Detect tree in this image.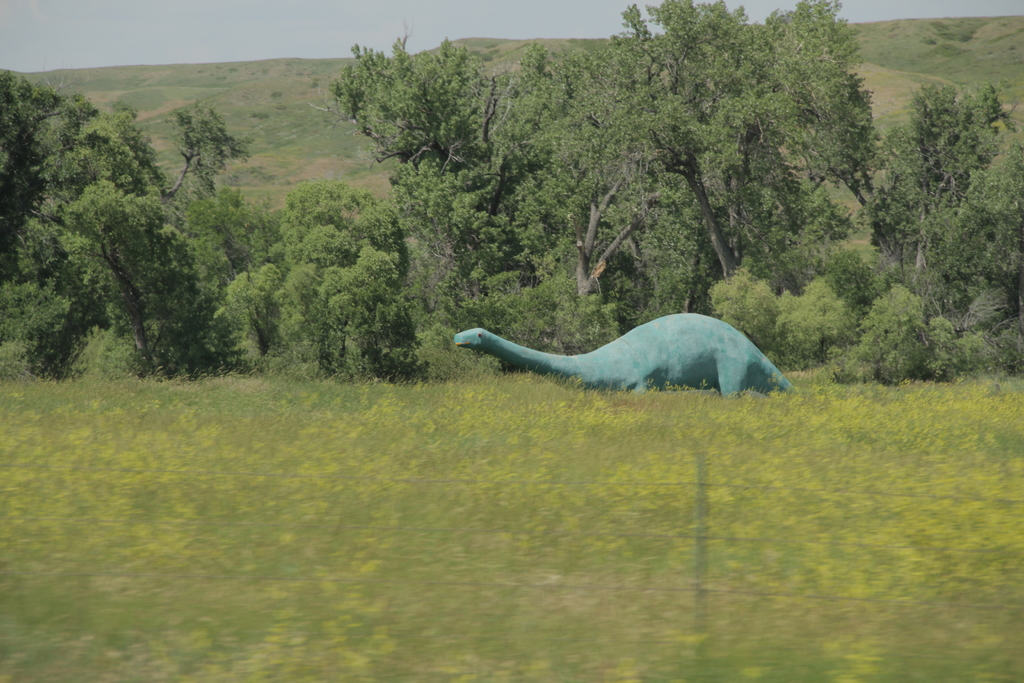
Detection: bbox=[4, 81, 260, 386].
